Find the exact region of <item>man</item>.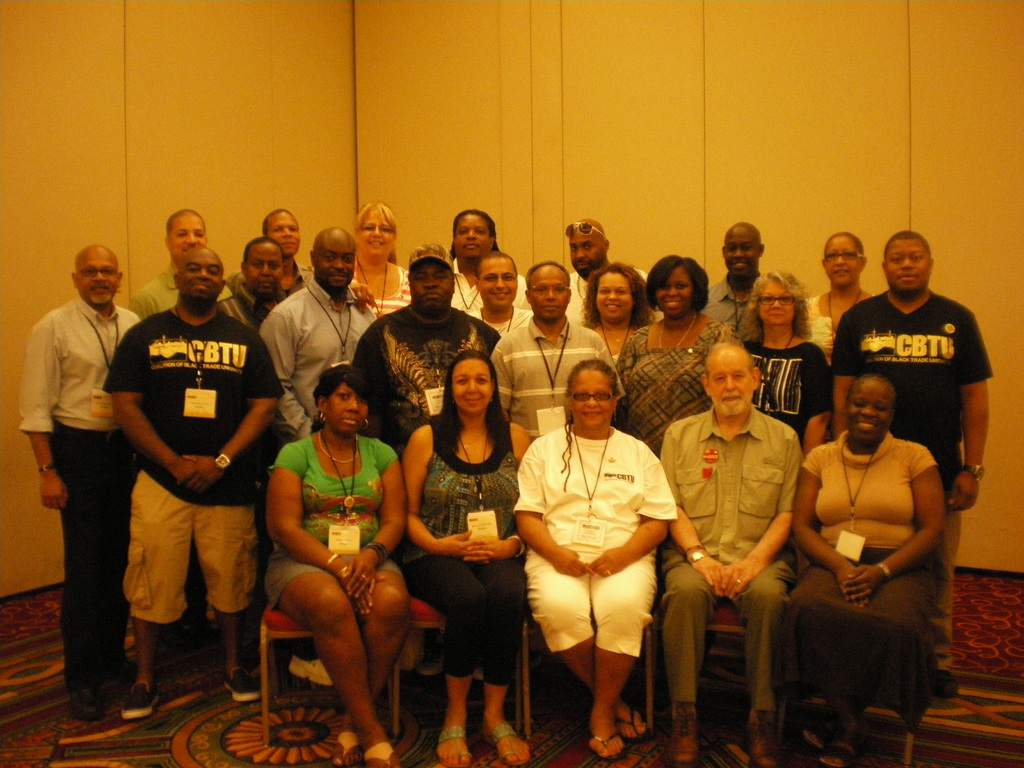
Exact region: 493, 262, 623, 446.
